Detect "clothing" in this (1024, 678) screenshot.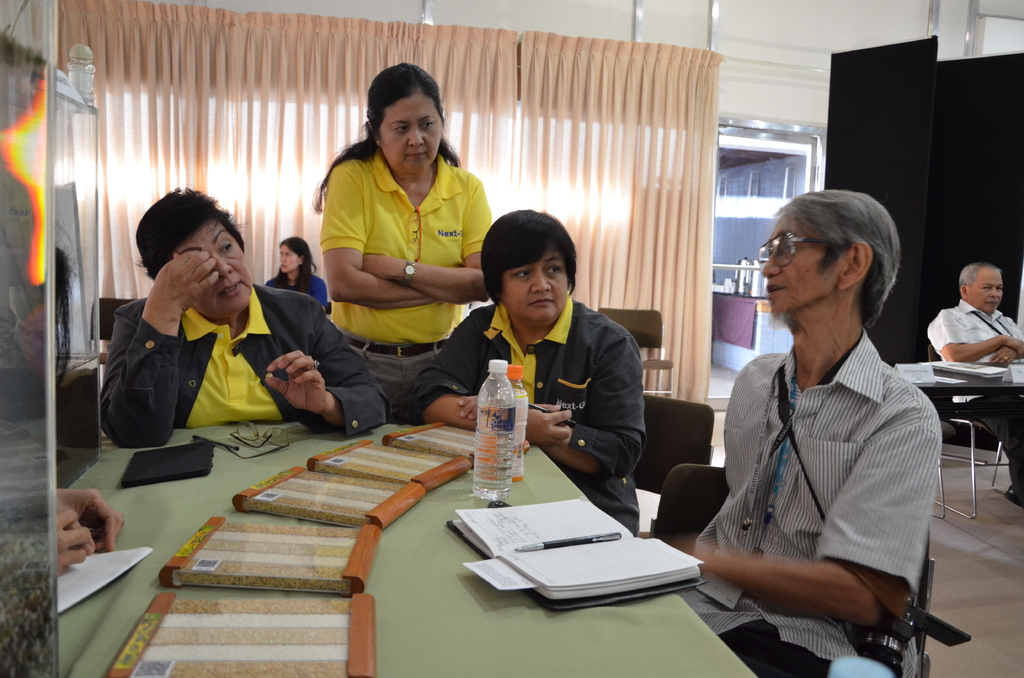
Detection: 102:288:398:433.
